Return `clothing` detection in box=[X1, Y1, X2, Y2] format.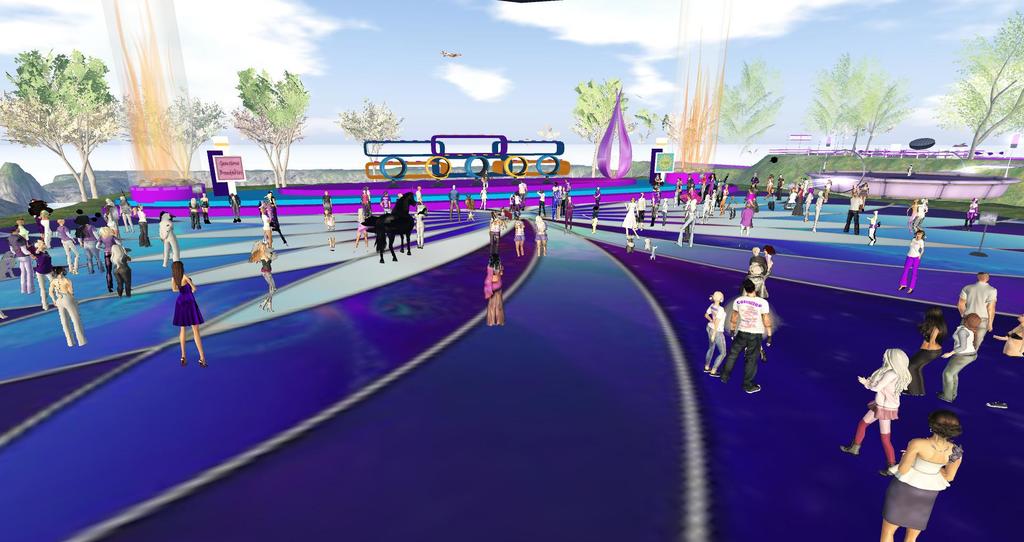
box=[865, 214, 880, 242].
